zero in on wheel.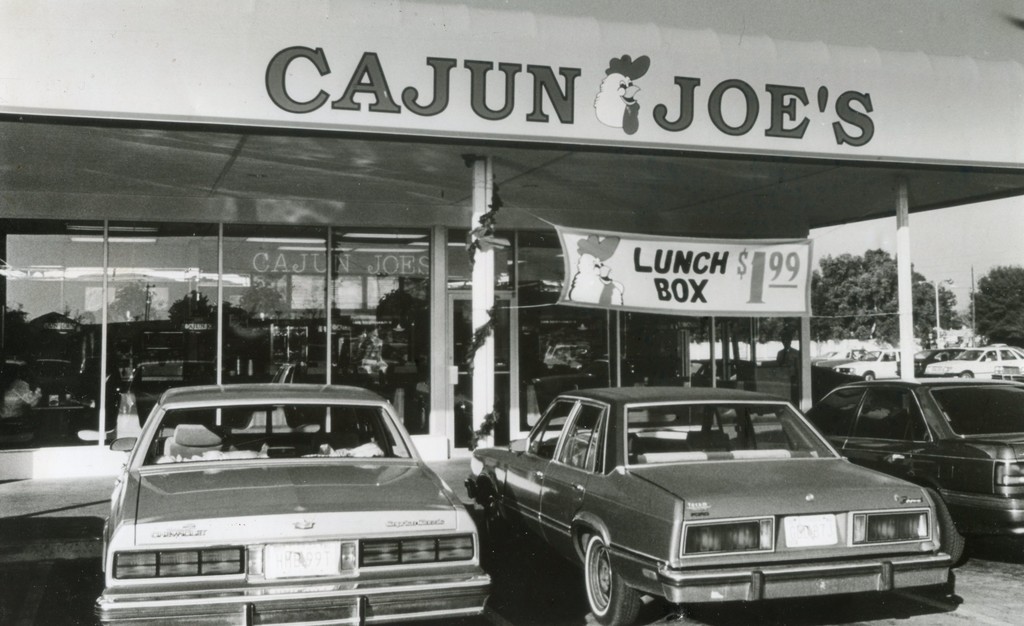
Zeroed in: pyautogui.locateOnScreen(488, 482, 527, 570).
